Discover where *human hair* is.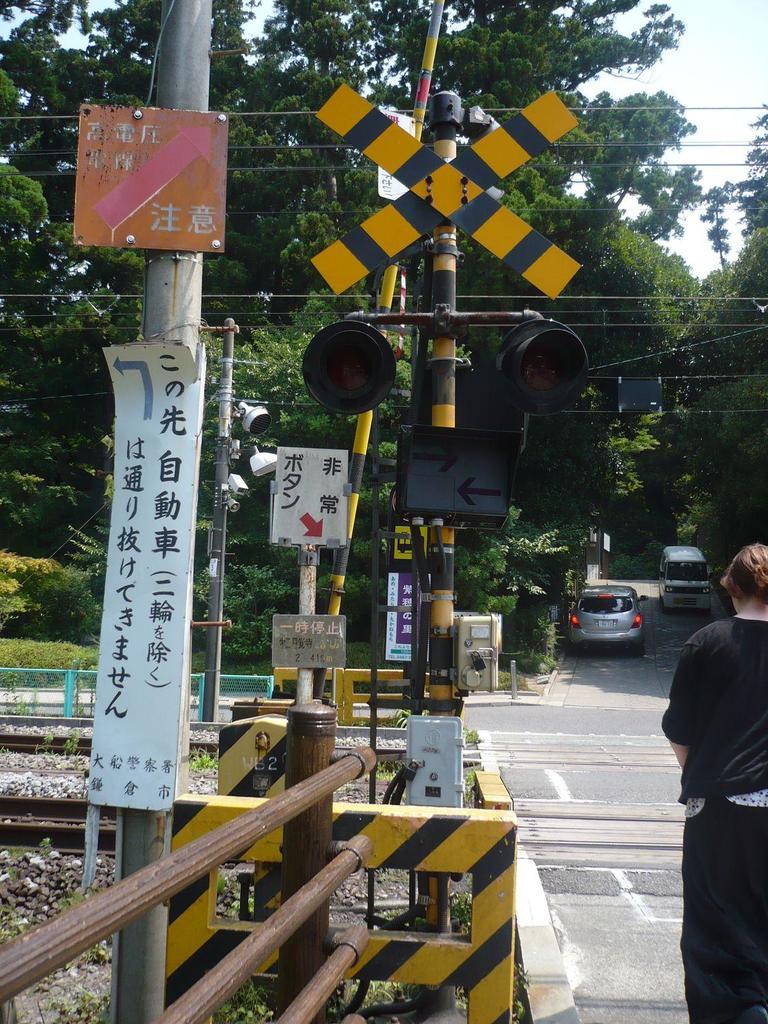
Discovered at bbox(722, 541, 767, 601).
